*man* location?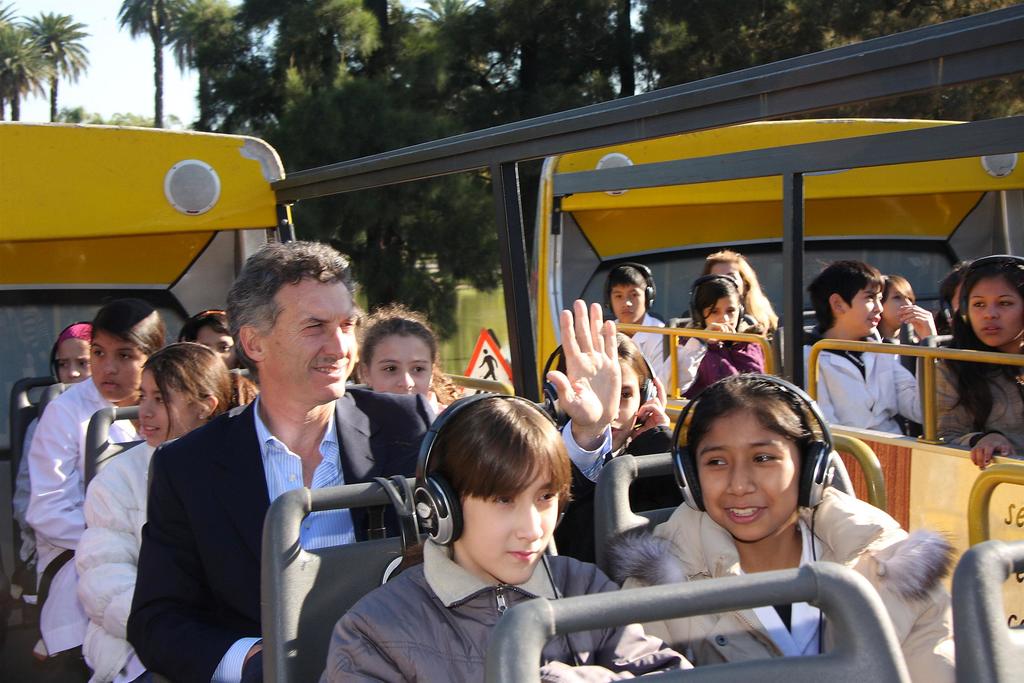
[x1=124, y1=231, x2=625, y2=682]
